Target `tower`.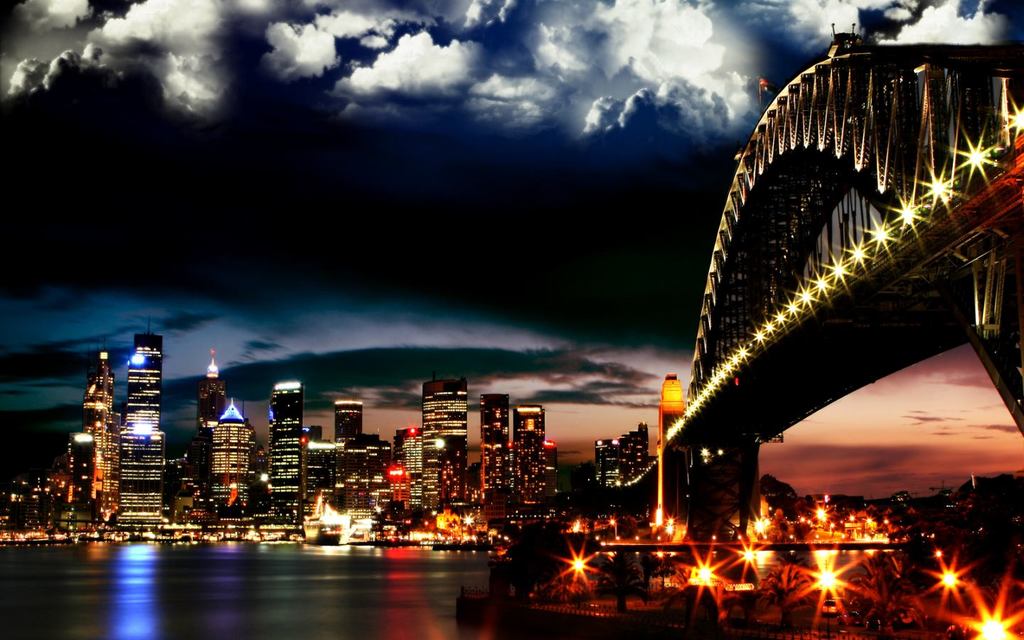
Target region: crop(477, 399, 508, 504).
